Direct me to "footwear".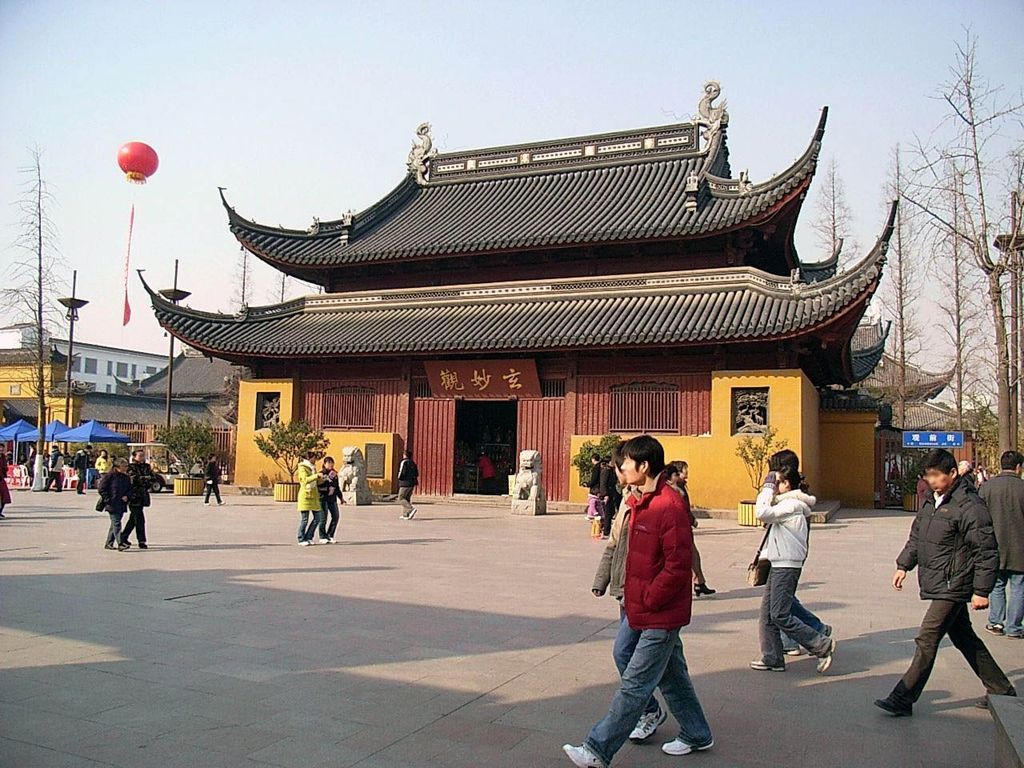
Direction: bbox(870, 694, 912, 716).
